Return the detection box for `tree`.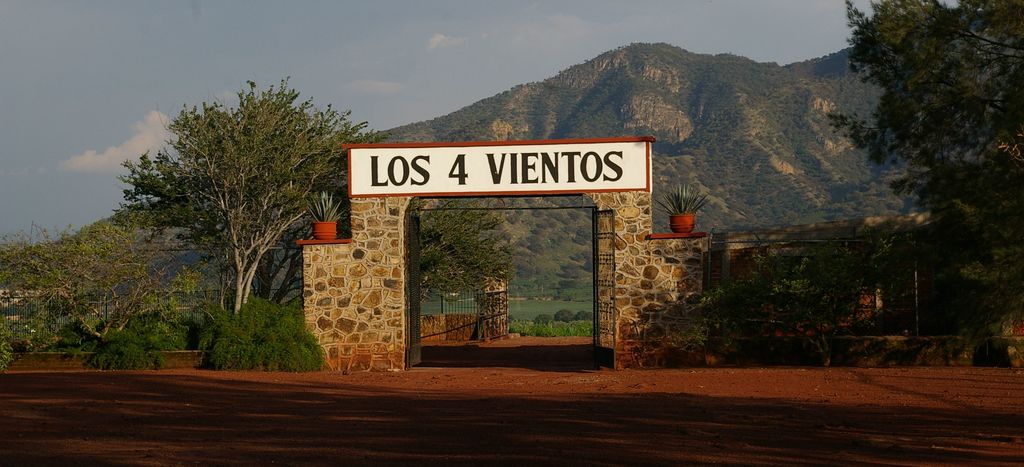
(left=820, top=0, right=1023, bottom=317).
